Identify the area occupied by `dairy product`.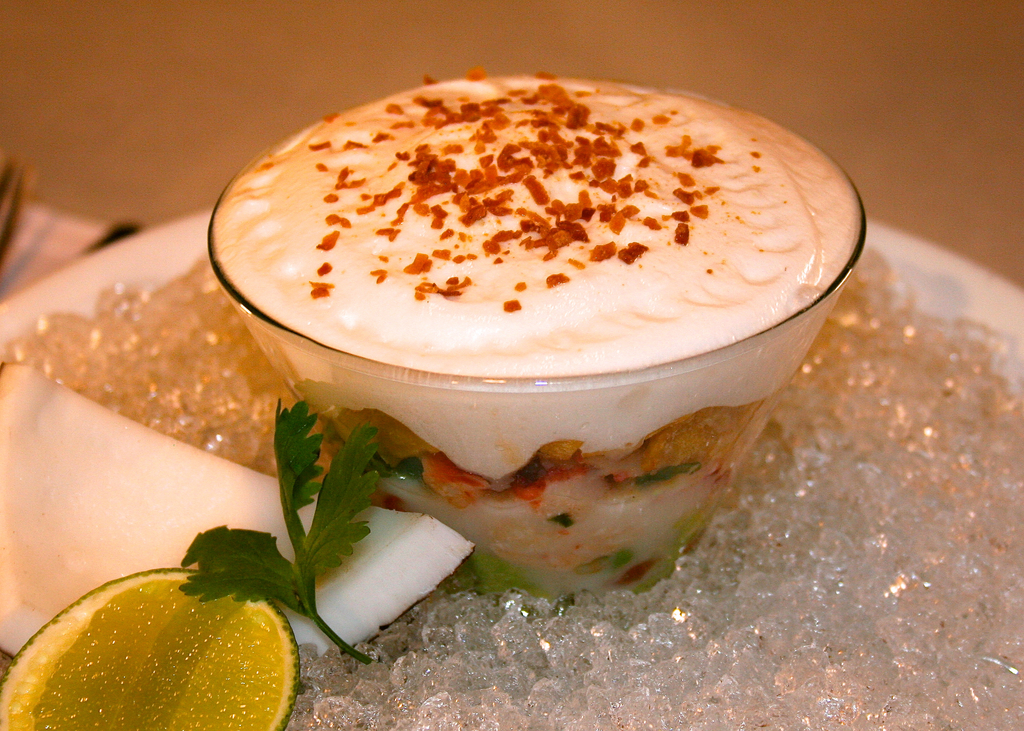
Area: [209, 70, 876, 628].
